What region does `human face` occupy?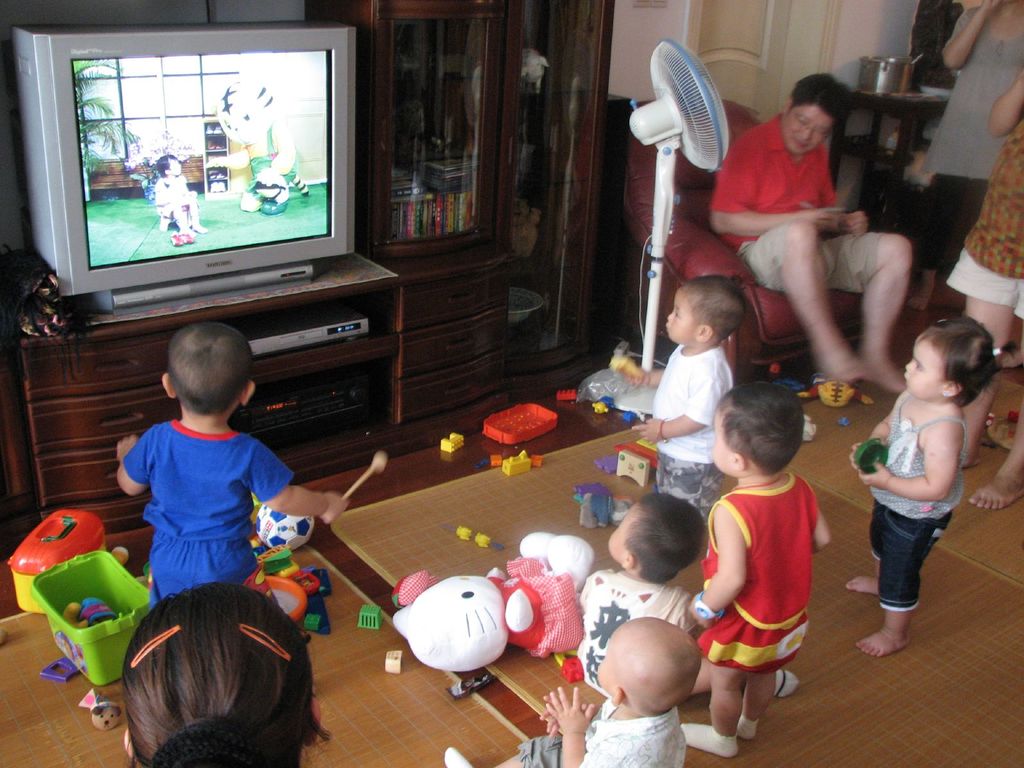
[x1=787, y1=108, x2=827, y2=158].
